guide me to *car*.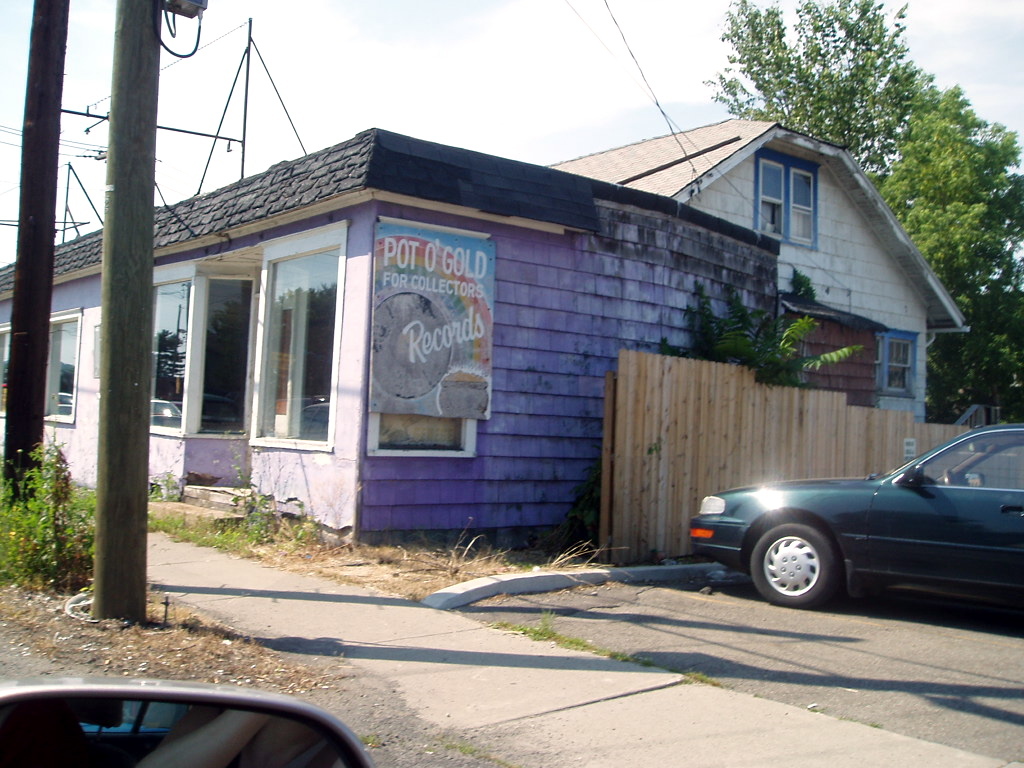
Guidance: x1=0, y1=679, x2=378, y2=767.
